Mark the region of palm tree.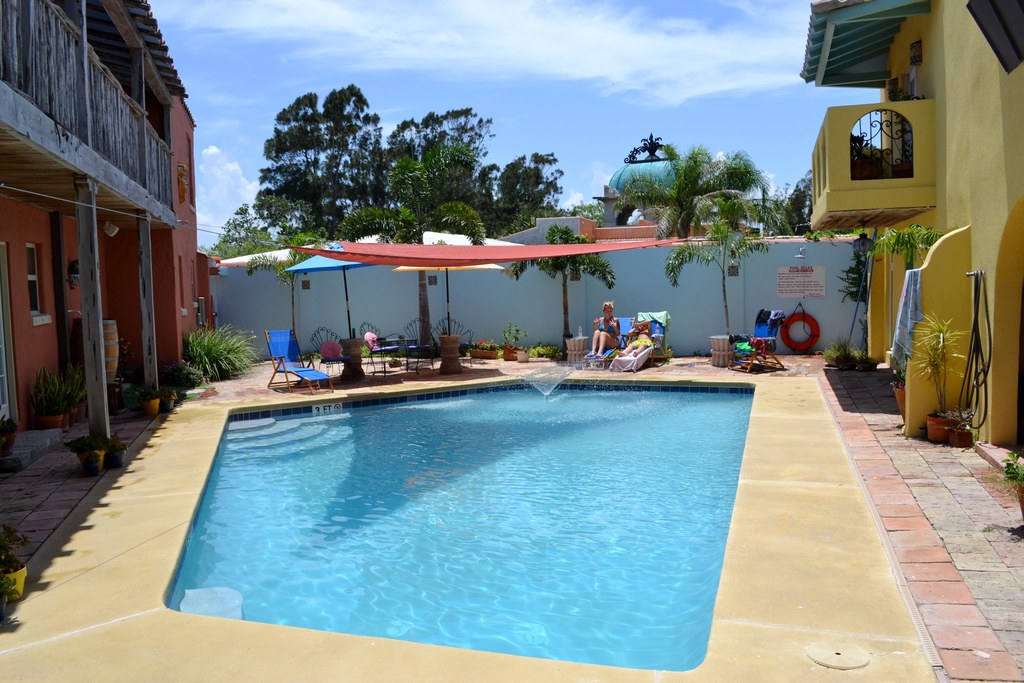
Region: l=659, t=209, r=762, b=336.
